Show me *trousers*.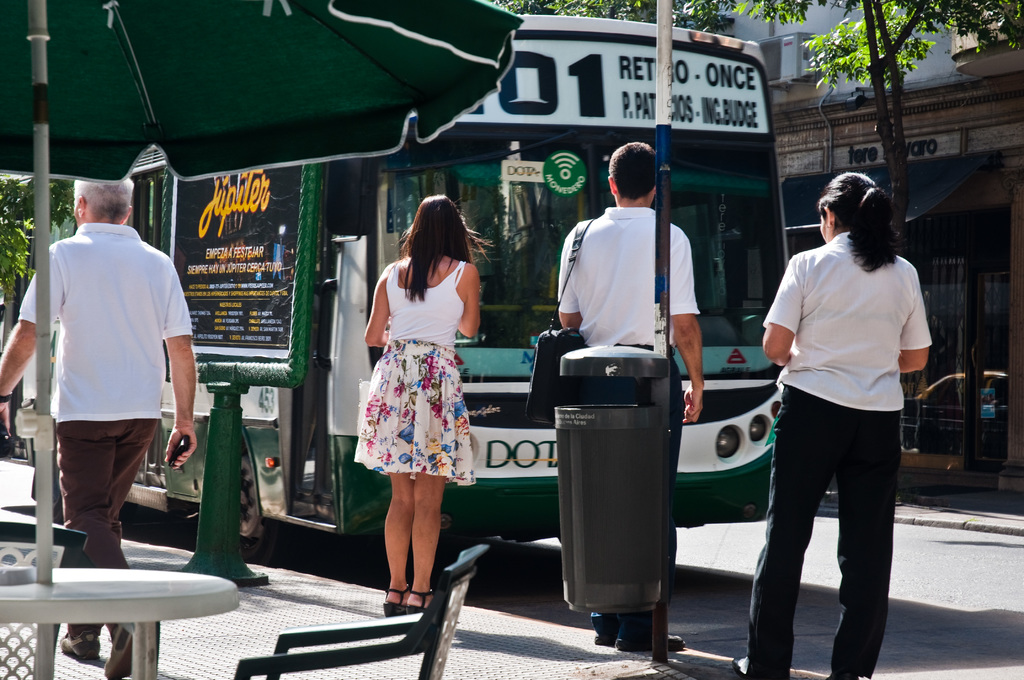
*trousers* is here: x1=54 y1=416 x2=158 y2=643.
